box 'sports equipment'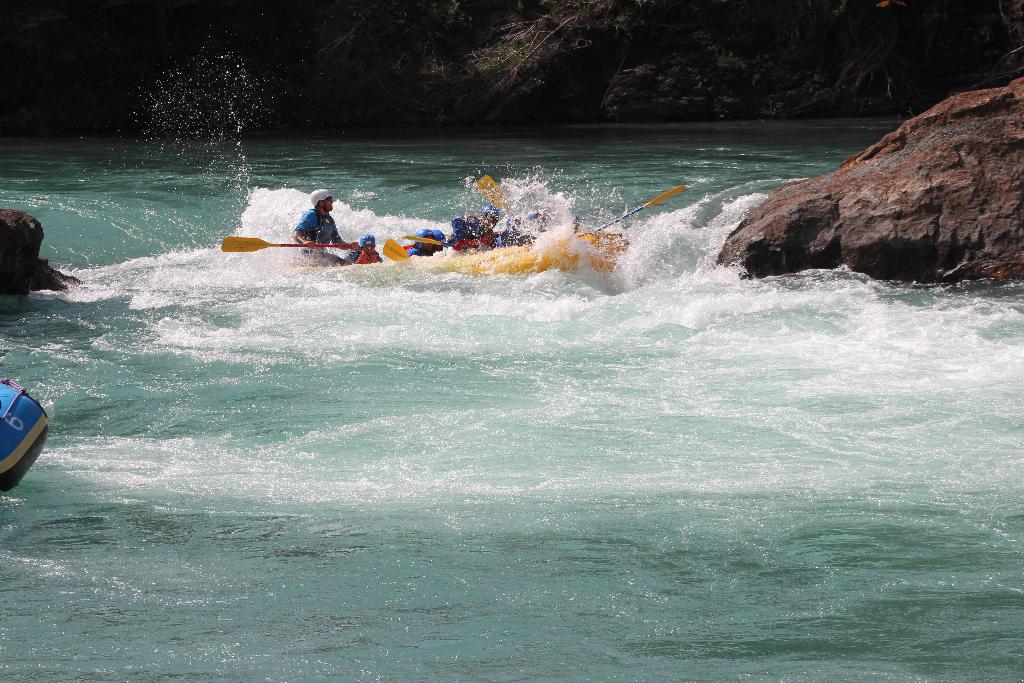
bbox(473, 173, 515, 215)
